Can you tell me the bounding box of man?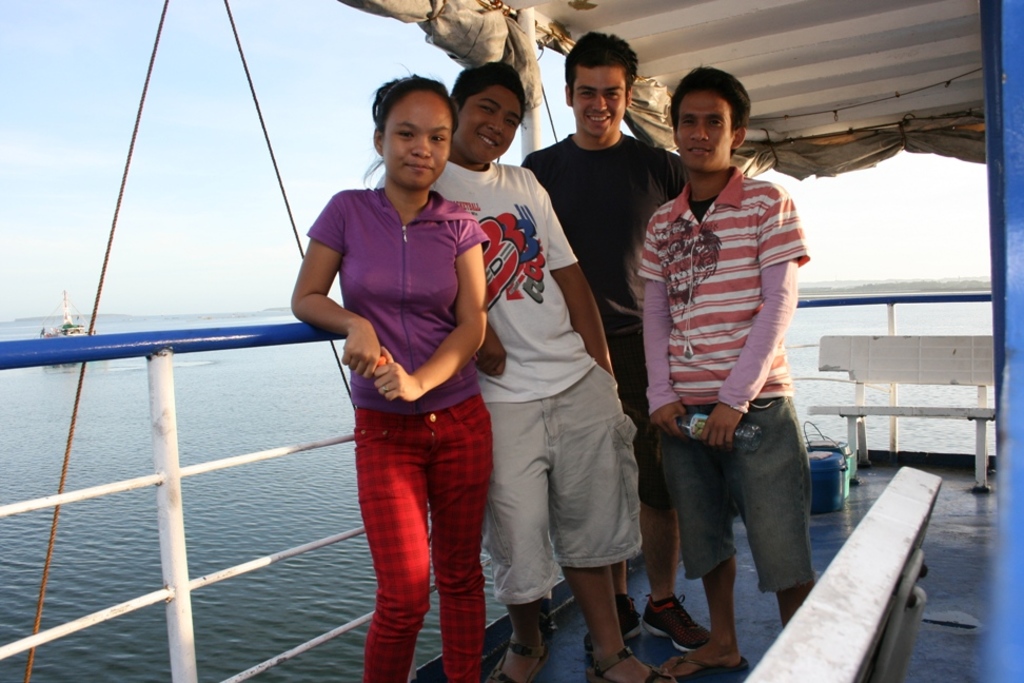
box=[515, 26, 685, 682].
